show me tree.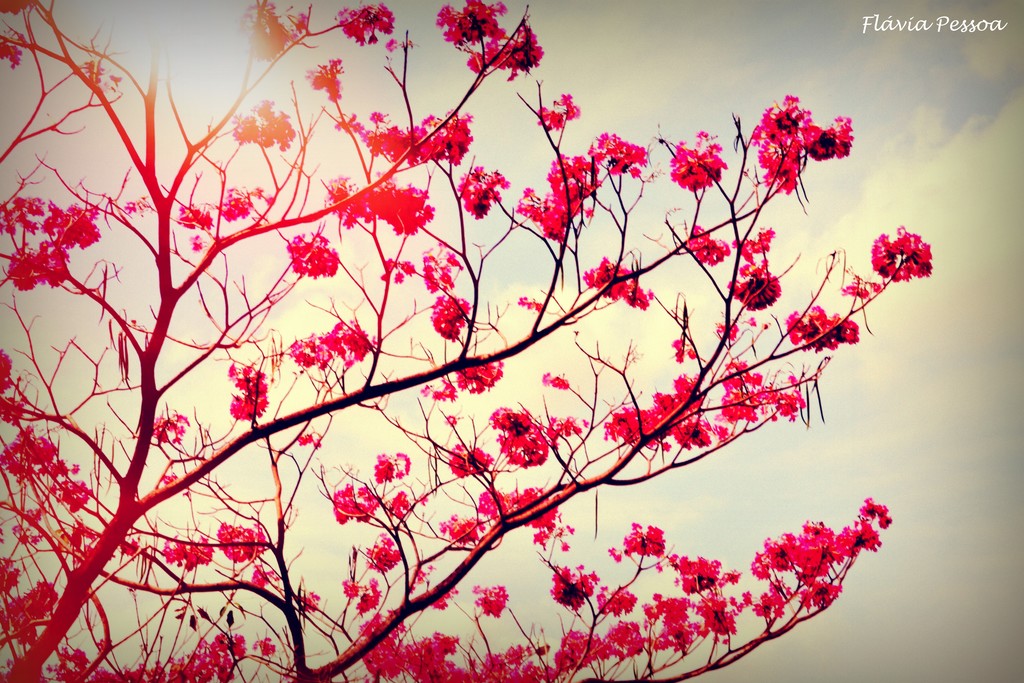
tree is here: x1=0, y1=13, x2=950, y2=646.
